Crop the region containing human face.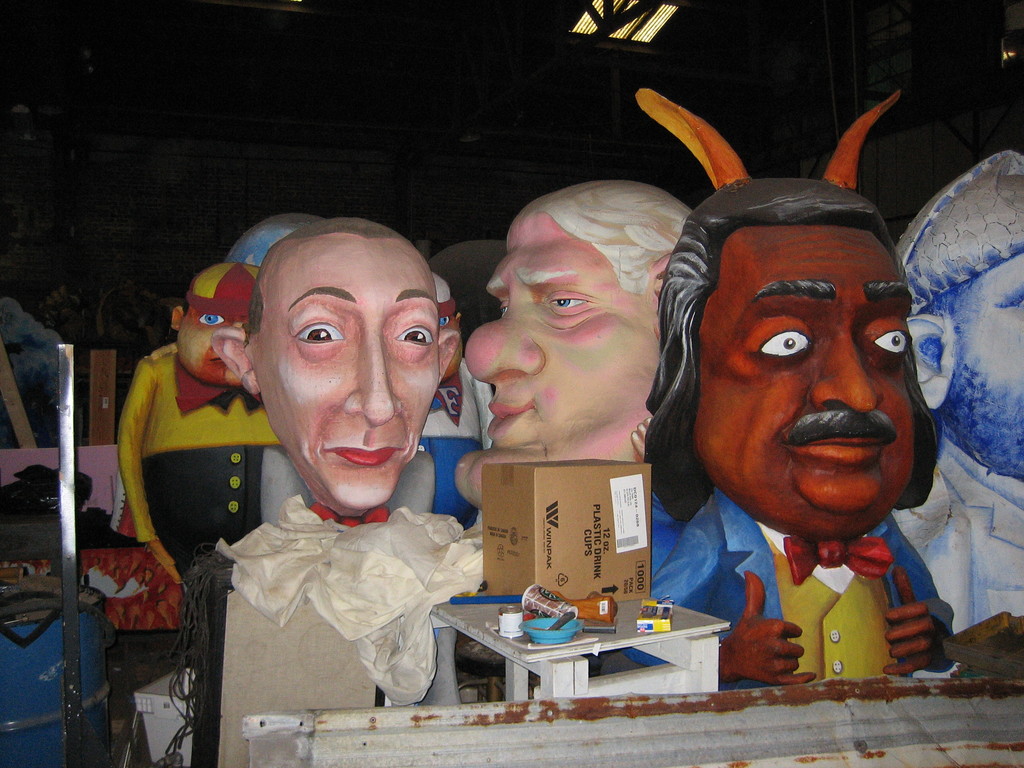
Crop region: detection(431, 294, 466, 379).
